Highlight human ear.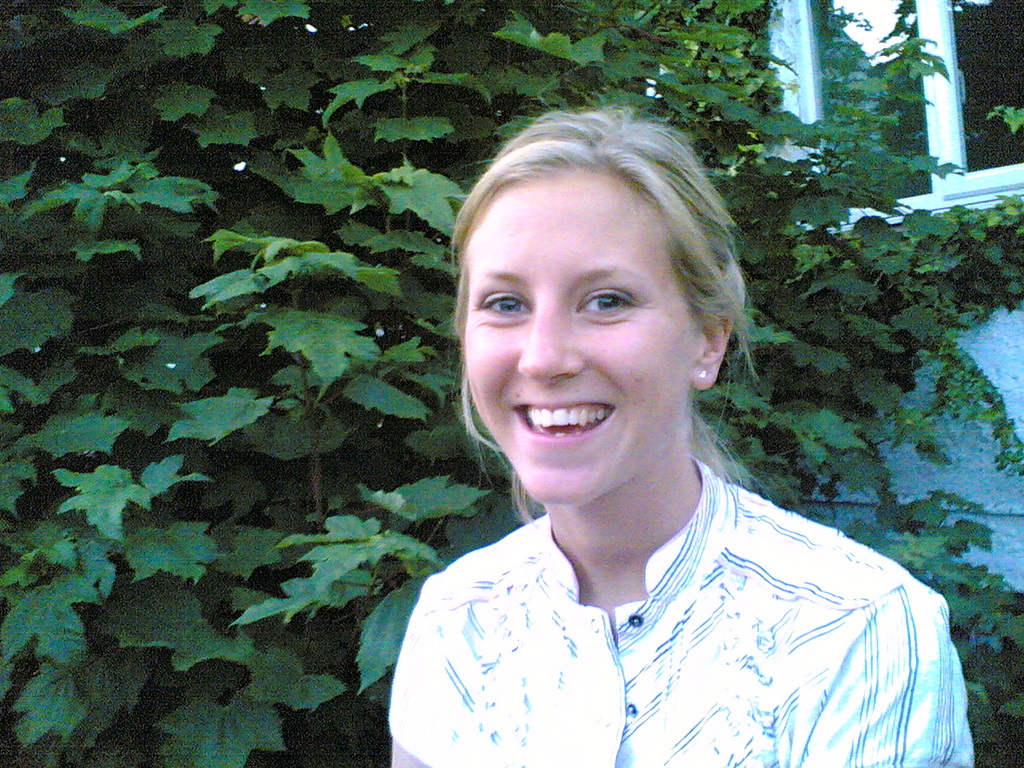
Highlighted region: 690:313:735:393.
